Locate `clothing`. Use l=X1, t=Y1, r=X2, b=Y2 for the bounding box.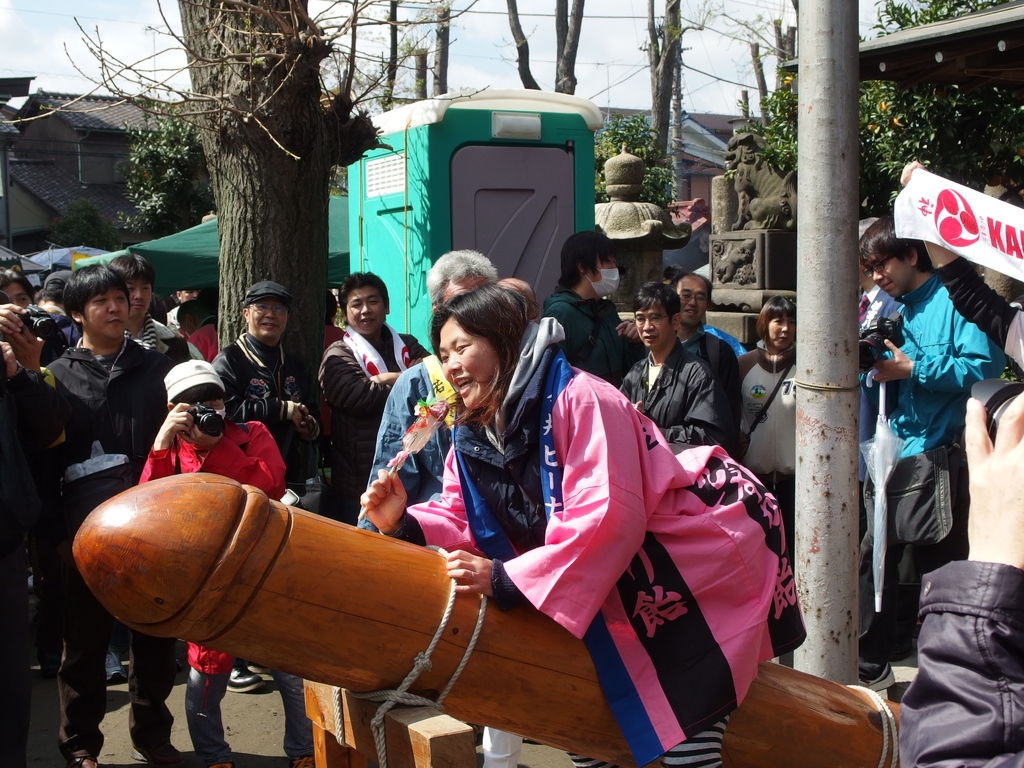
l=384, t=316, r=811, b=767.
